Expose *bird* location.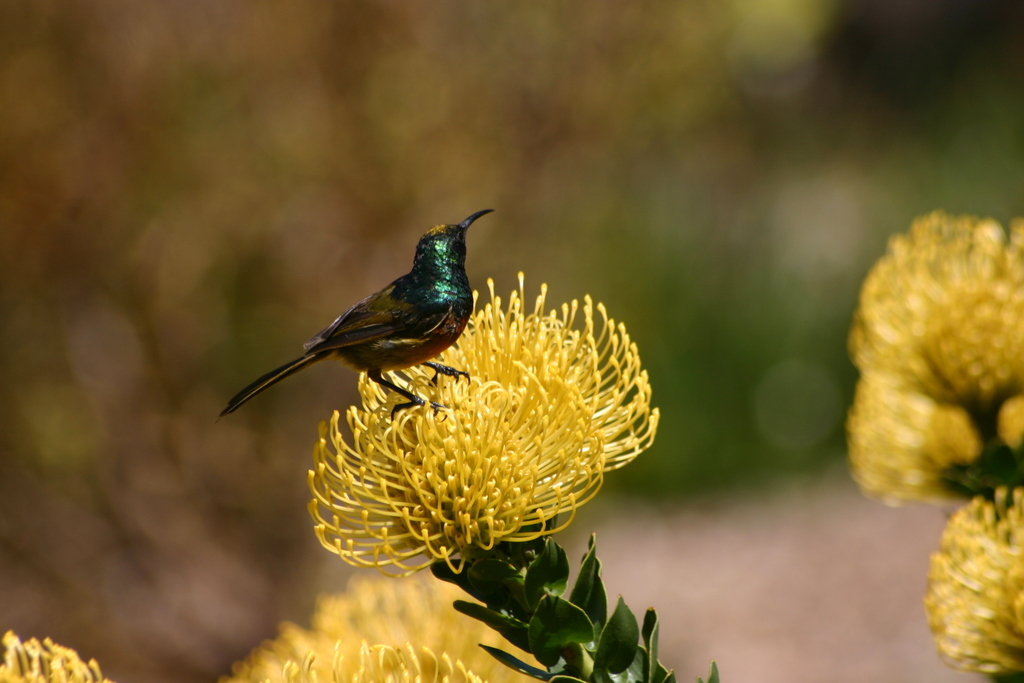
Exposed at [left=219, top=205, right=499, bottom=426].
